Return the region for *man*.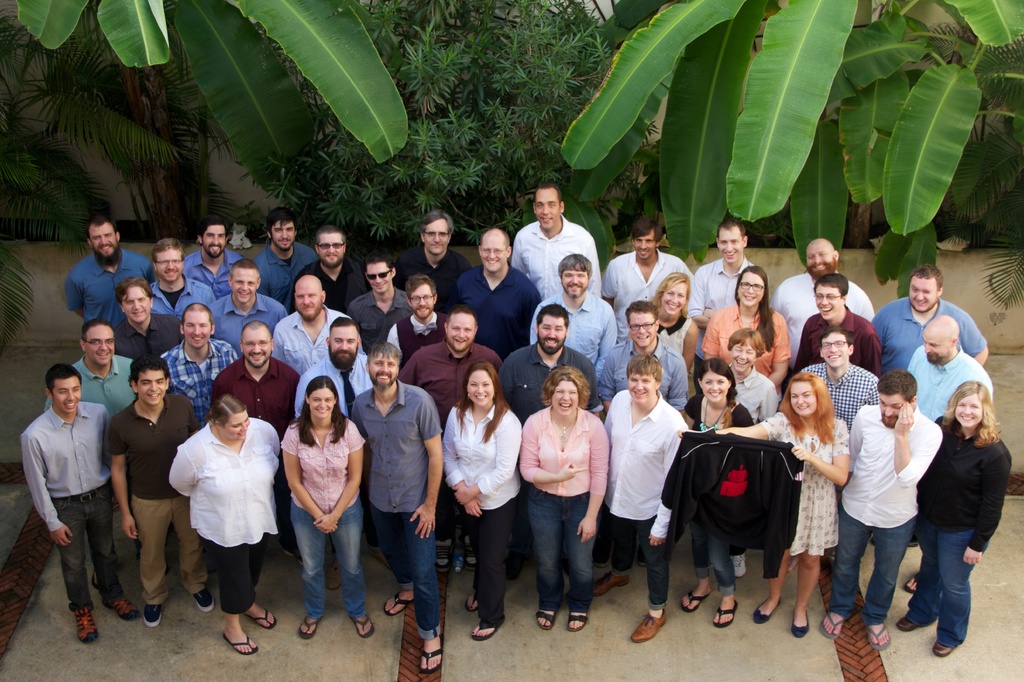
crop(867, 255, 1003, 381).
